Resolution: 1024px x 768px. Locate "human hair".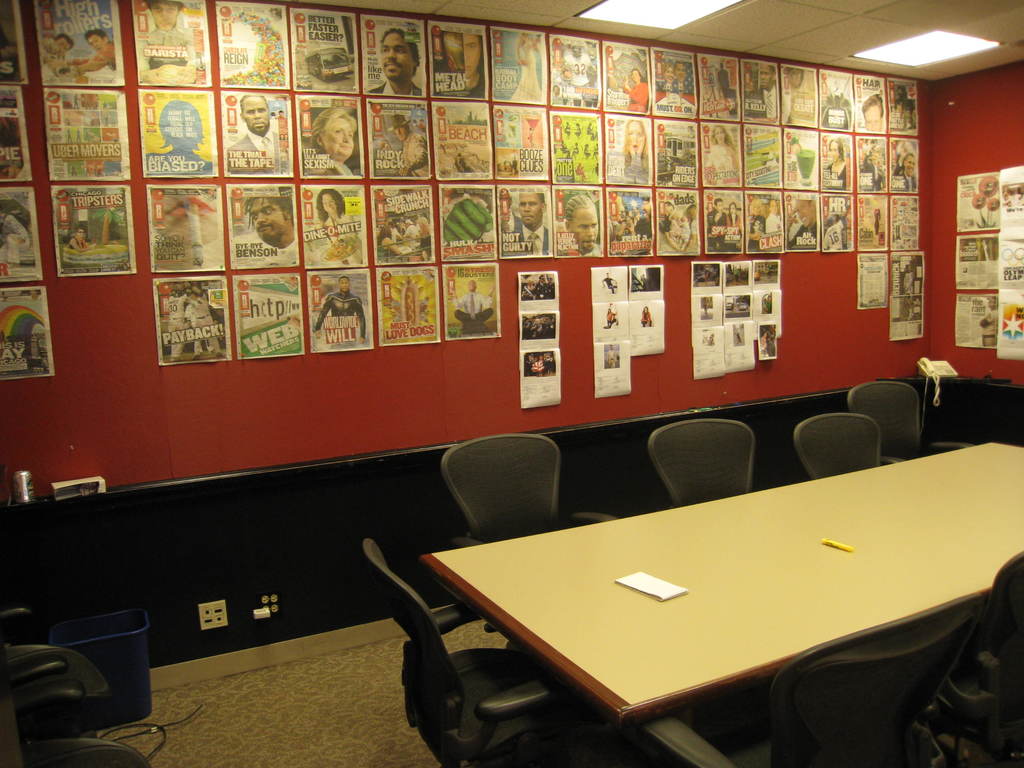
detection(312, 108, 357, 148).
